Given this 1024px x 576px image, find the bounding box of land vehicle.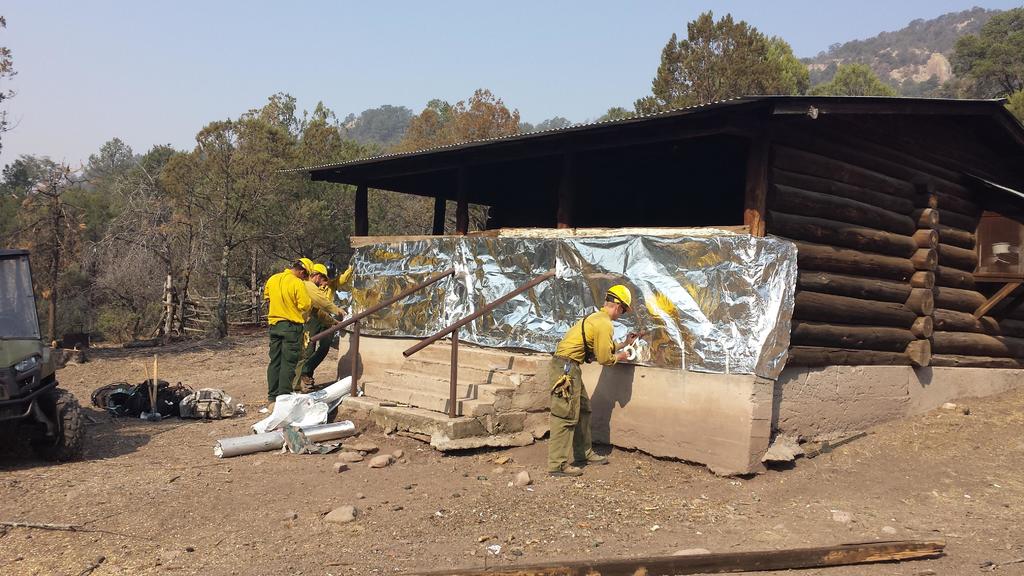
crop(0, 254, 86, 468).
